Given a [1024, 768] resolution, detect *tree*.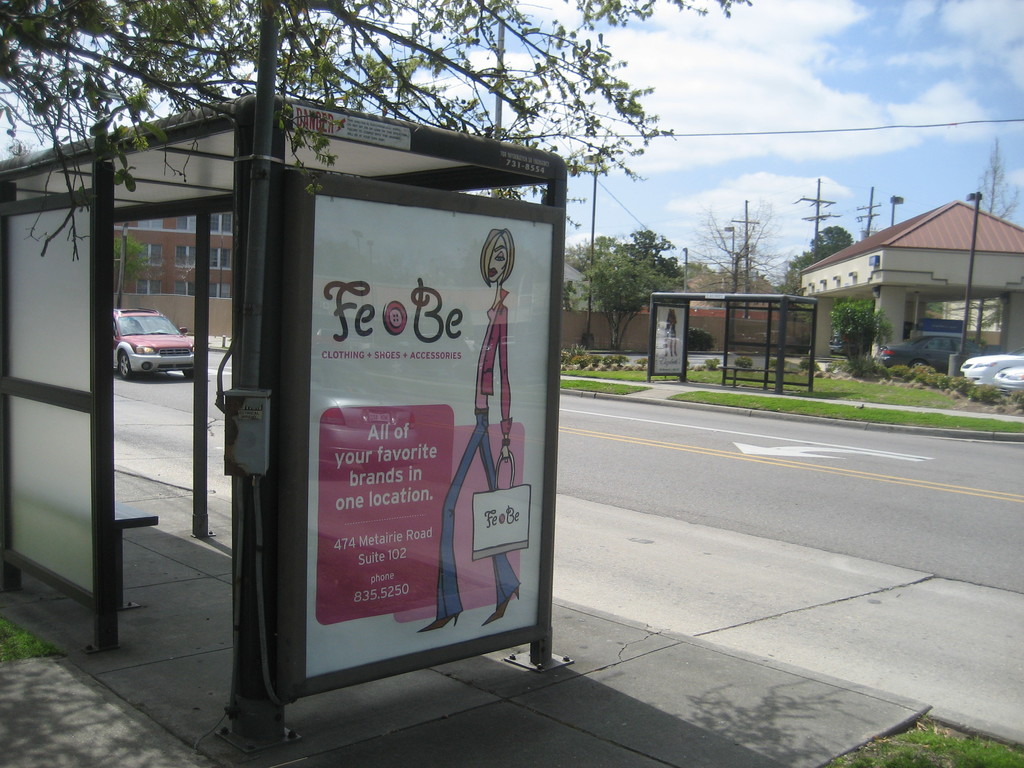
BBox(106, 241, 156, 284).
